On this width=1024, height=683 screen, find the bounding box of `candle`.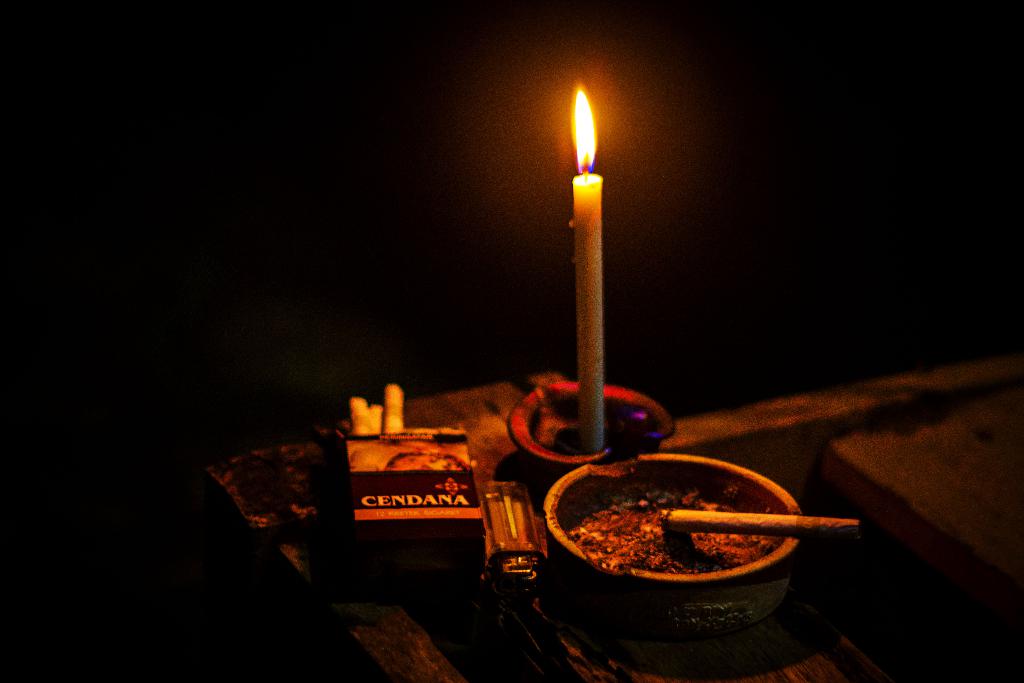
Bounding box: (x1=573, y1=83, x2=605, y2=449).
